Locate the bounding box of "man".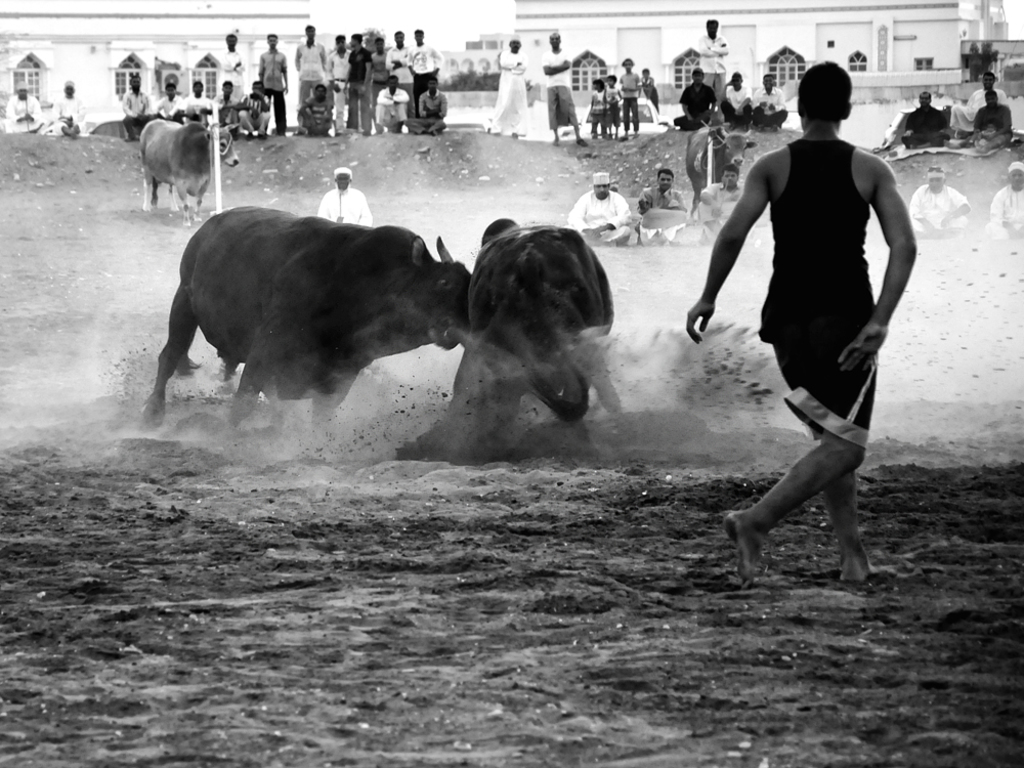
Bounding box: 315 168 375 222.
